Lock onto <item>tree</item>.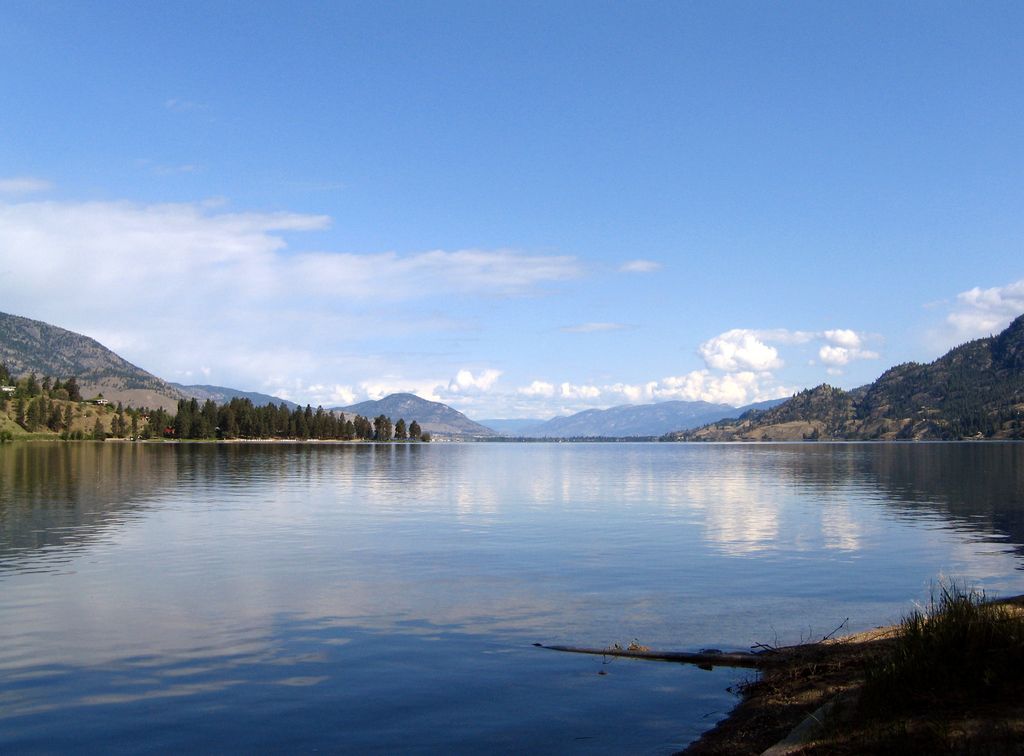
Locked: (x1=142, y1=404, x2=156, y2=422).
